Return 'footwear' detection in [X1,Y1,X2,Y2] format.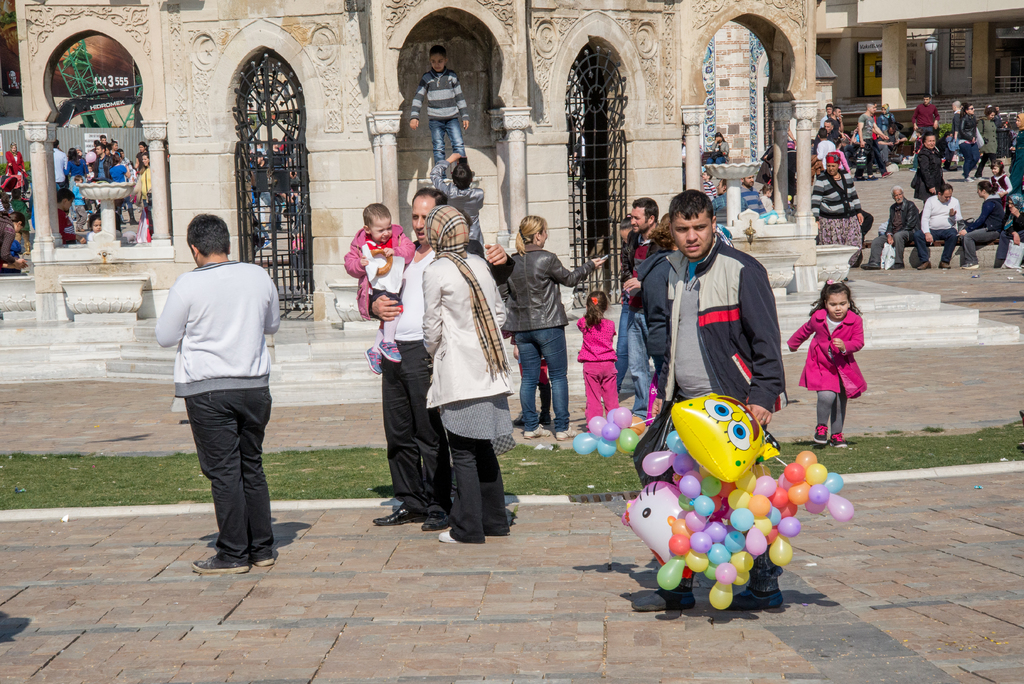
[919,265,931,272].
